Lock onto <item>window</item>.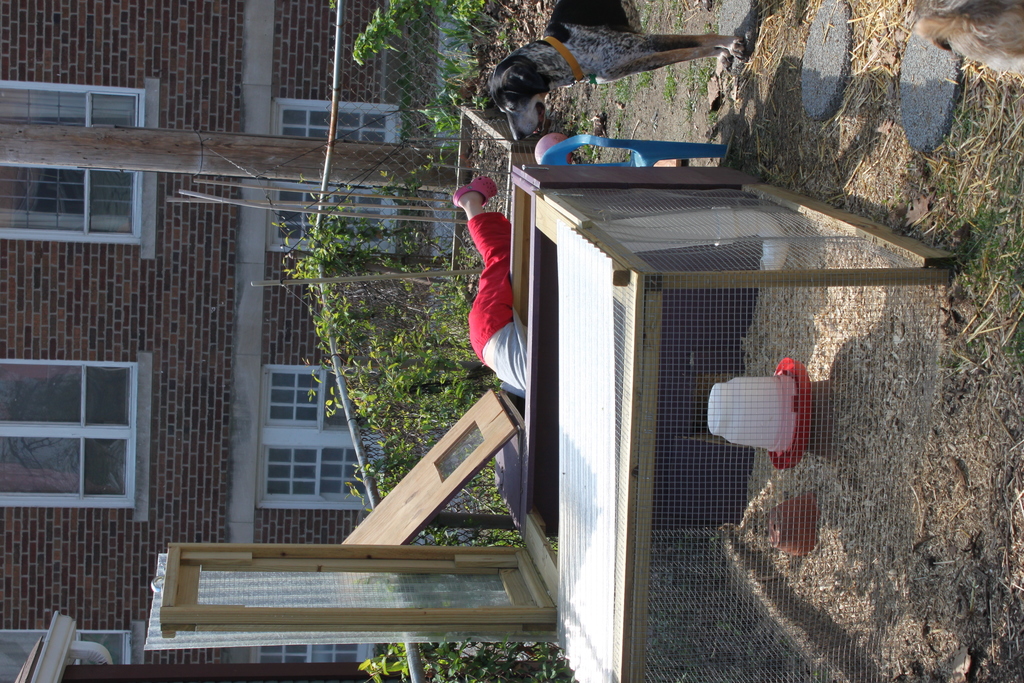
Locked: bbox=[13, 354, 151, 522].
